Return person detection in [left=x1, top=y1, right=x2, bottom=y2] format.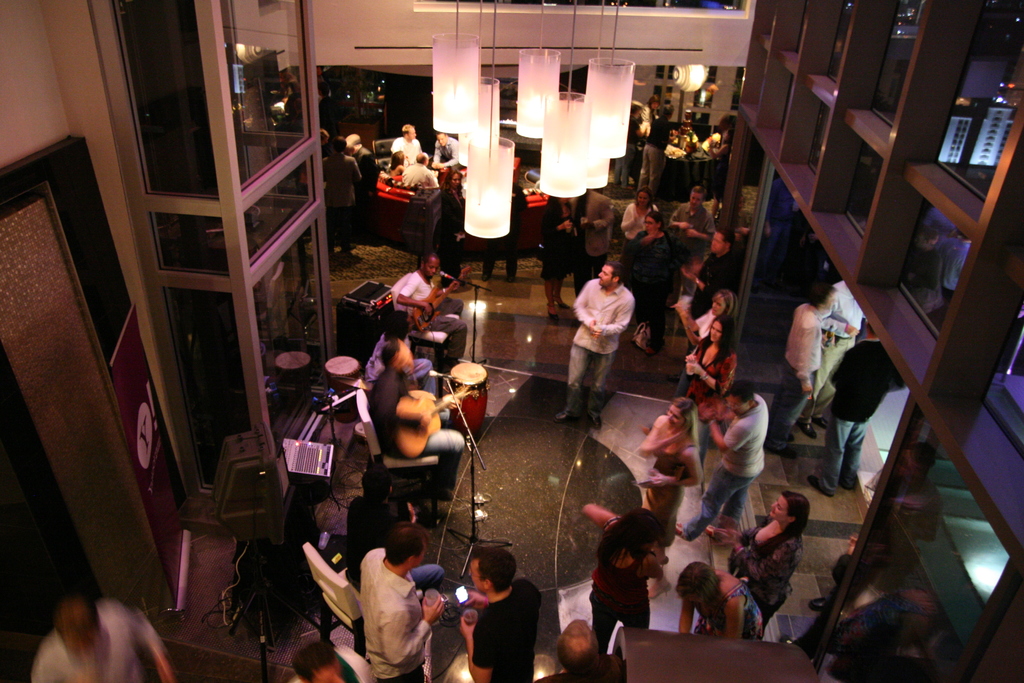
[left=322, top=136, right=359, bottom=252].
